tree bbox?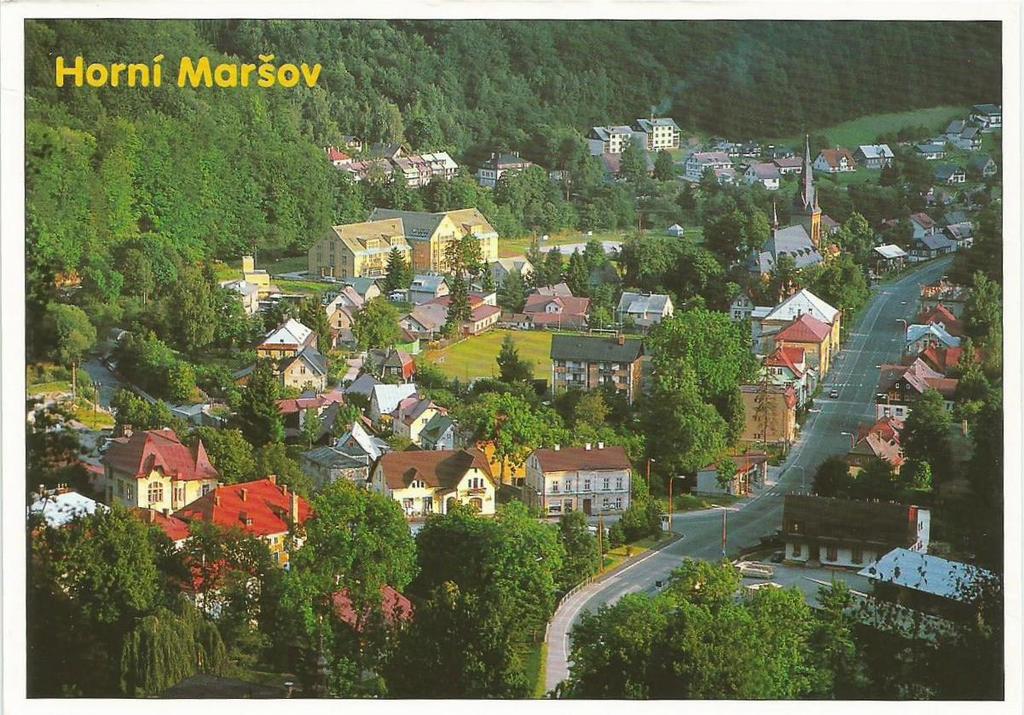
817:582:871:713
